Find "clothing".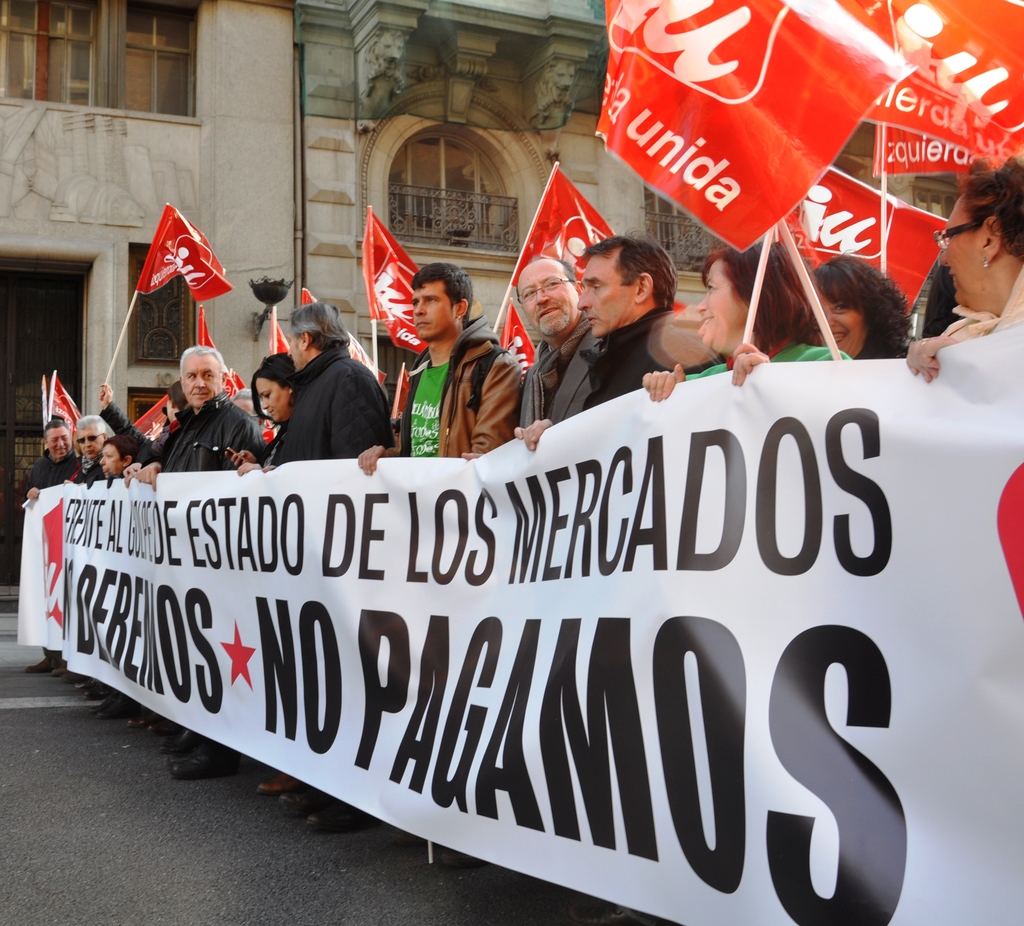
<region>74, 446, 108, 475</region>.
